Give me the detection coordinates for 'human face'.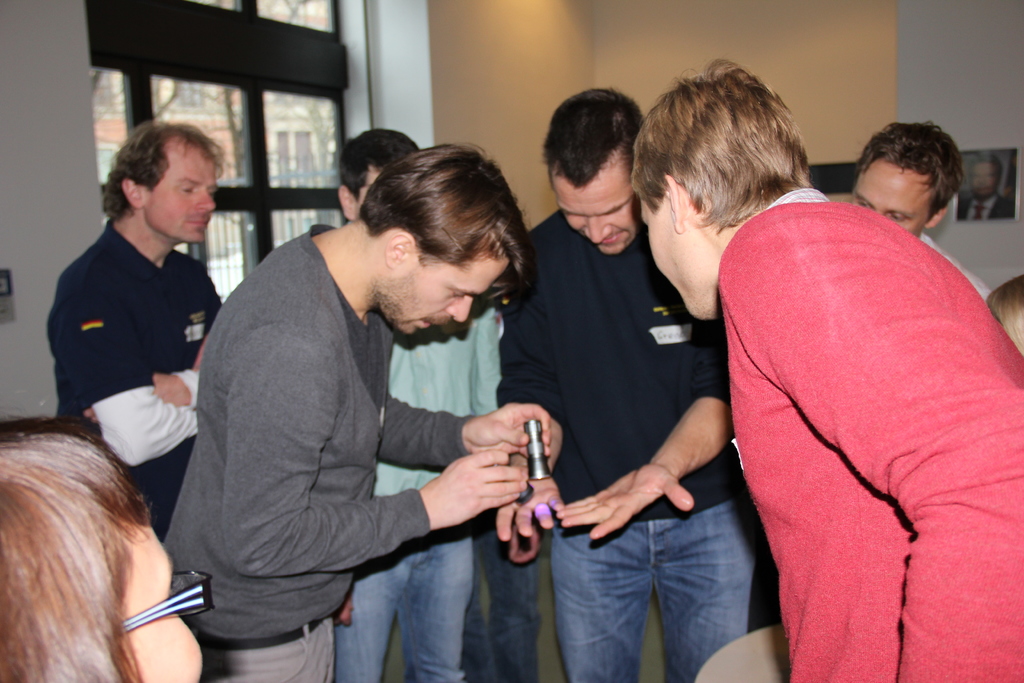
(x1=635, y1=203, x2=700, y2=322).
